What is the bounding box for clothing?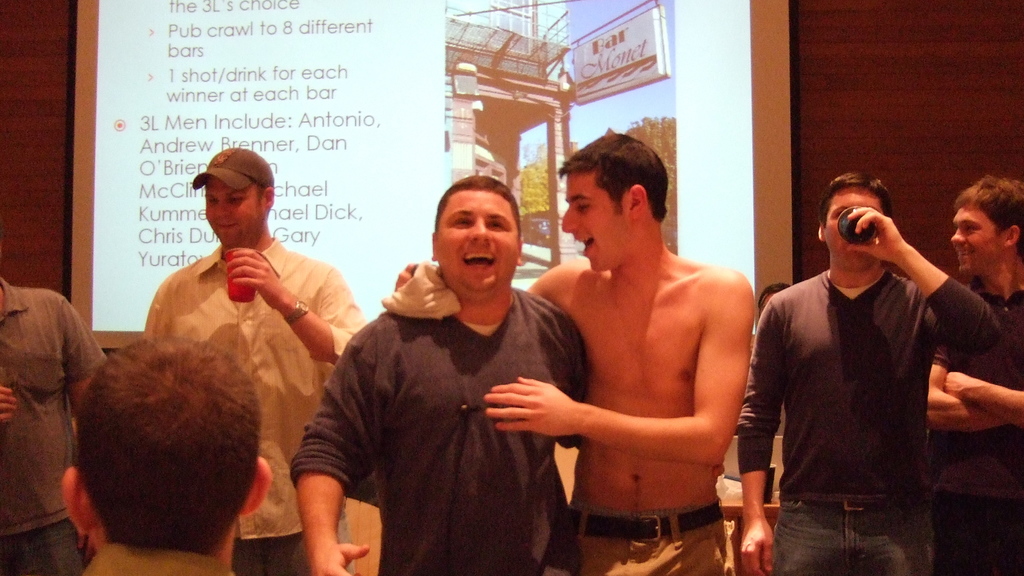
rect(125, 233, 369, 575).
